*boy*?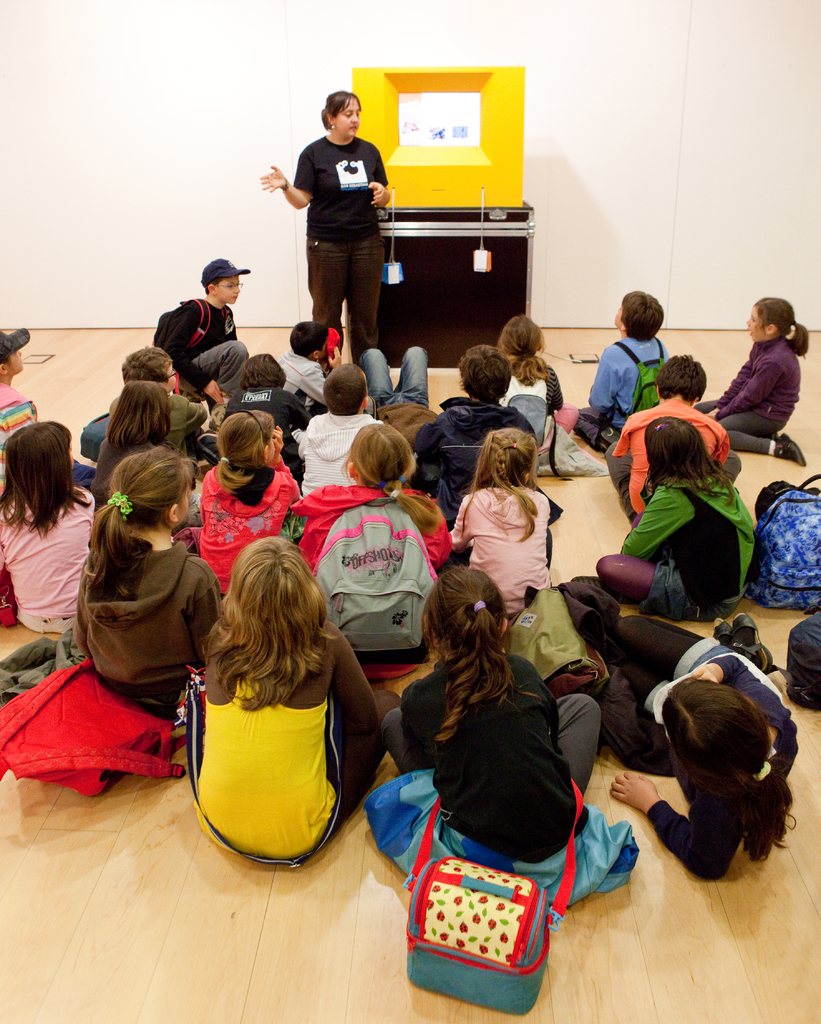
bbox=[353, 340, 439, 446]
